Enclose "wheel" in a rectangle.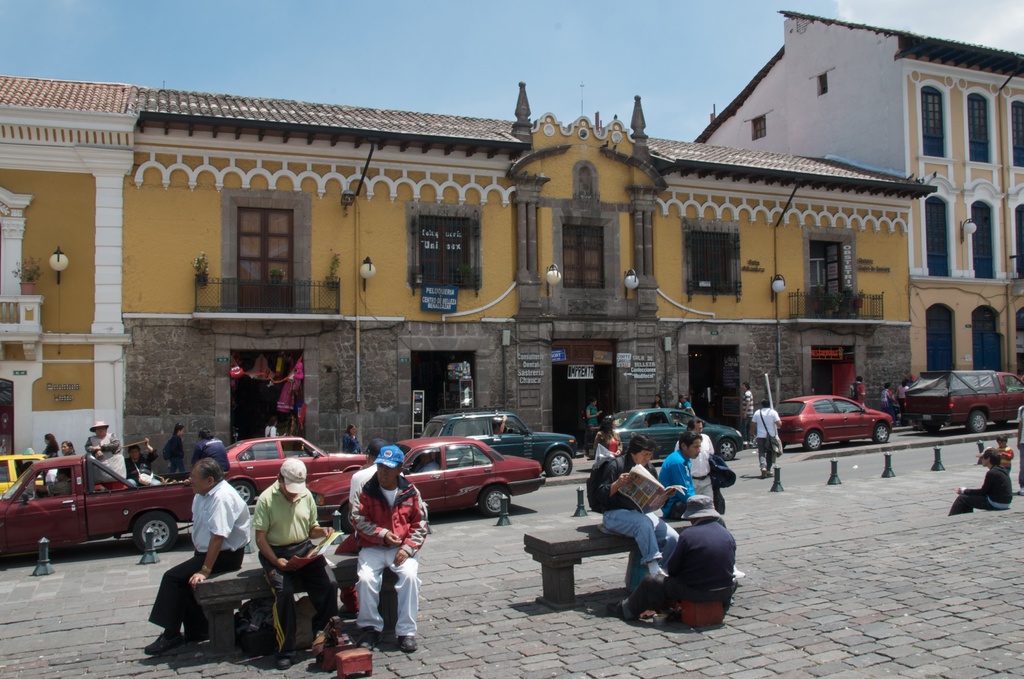
966 411 987 433.
